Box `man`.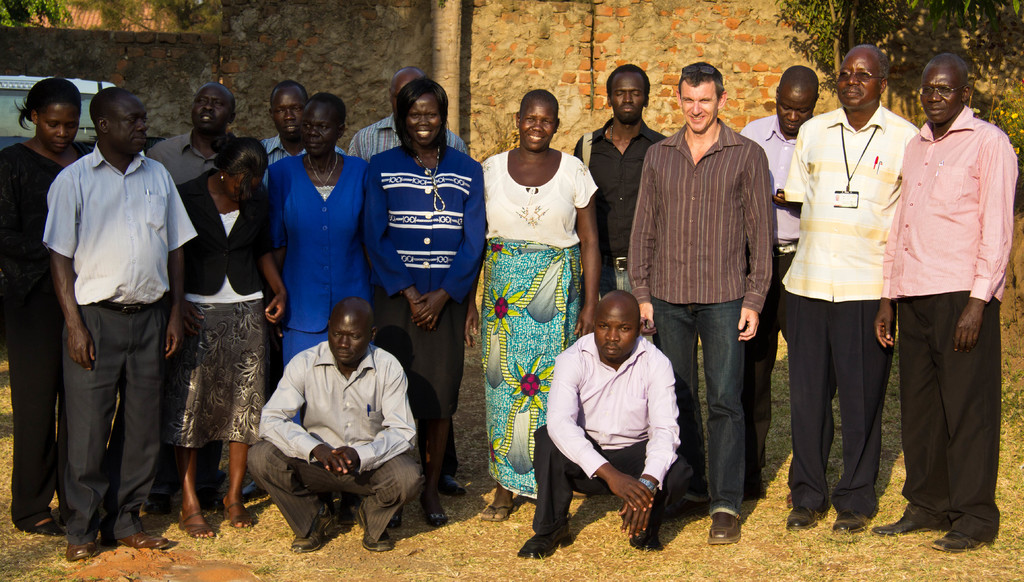
bbox=(145, 83, 241, 512).
